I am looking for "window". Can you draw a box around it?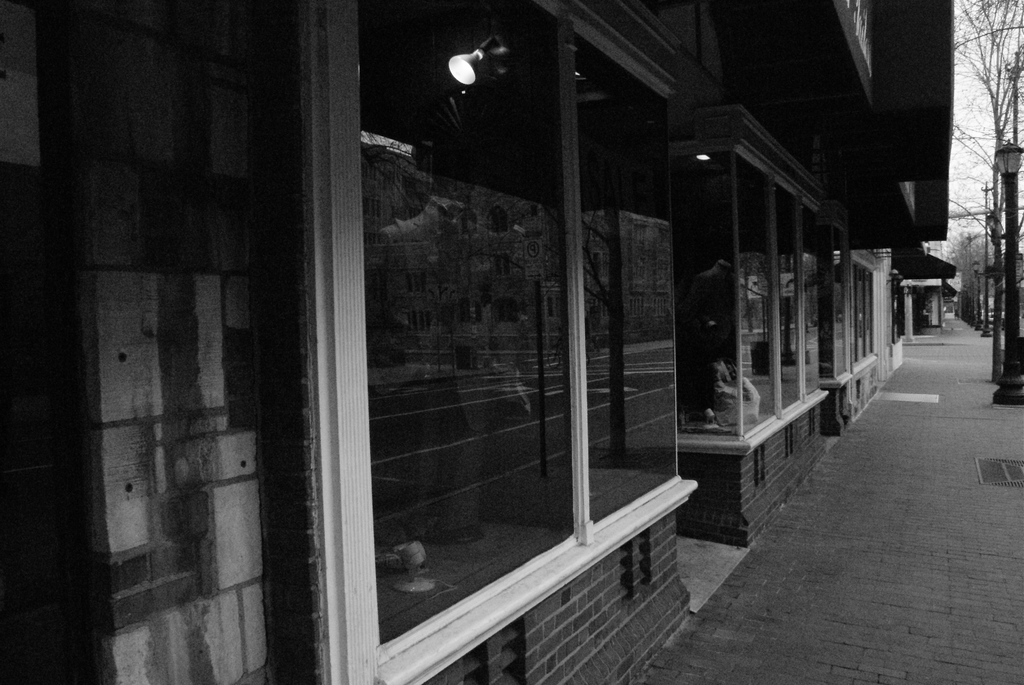
Sure, the bounding box is select_region(681, 103, 828, 459).
